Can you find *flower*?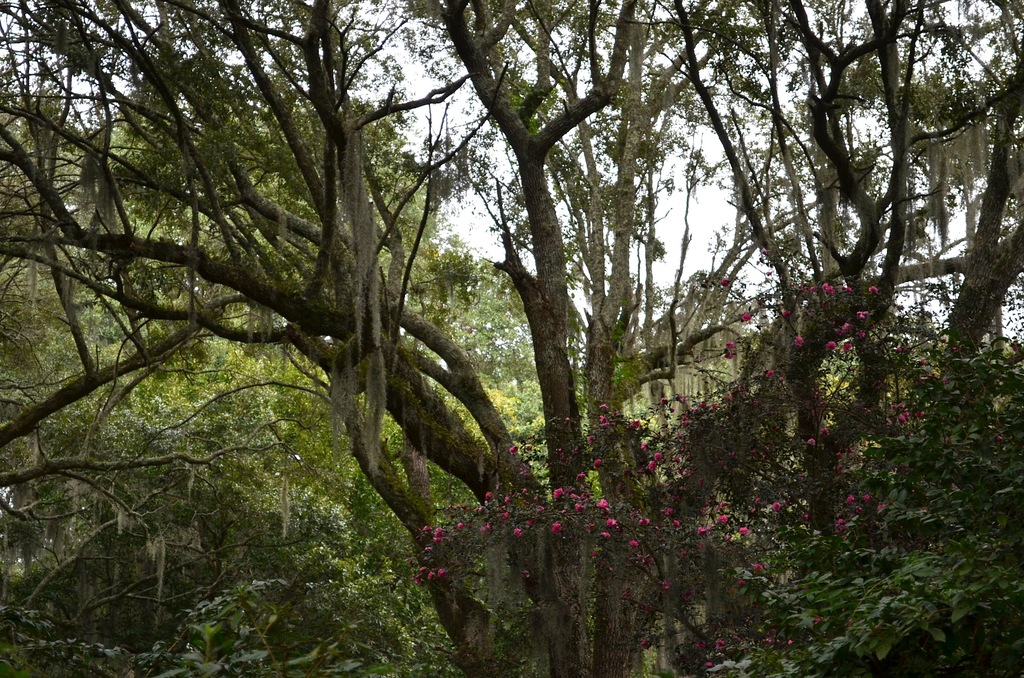
Yes, bounding box: BBox(771, 499, 783, 513).
